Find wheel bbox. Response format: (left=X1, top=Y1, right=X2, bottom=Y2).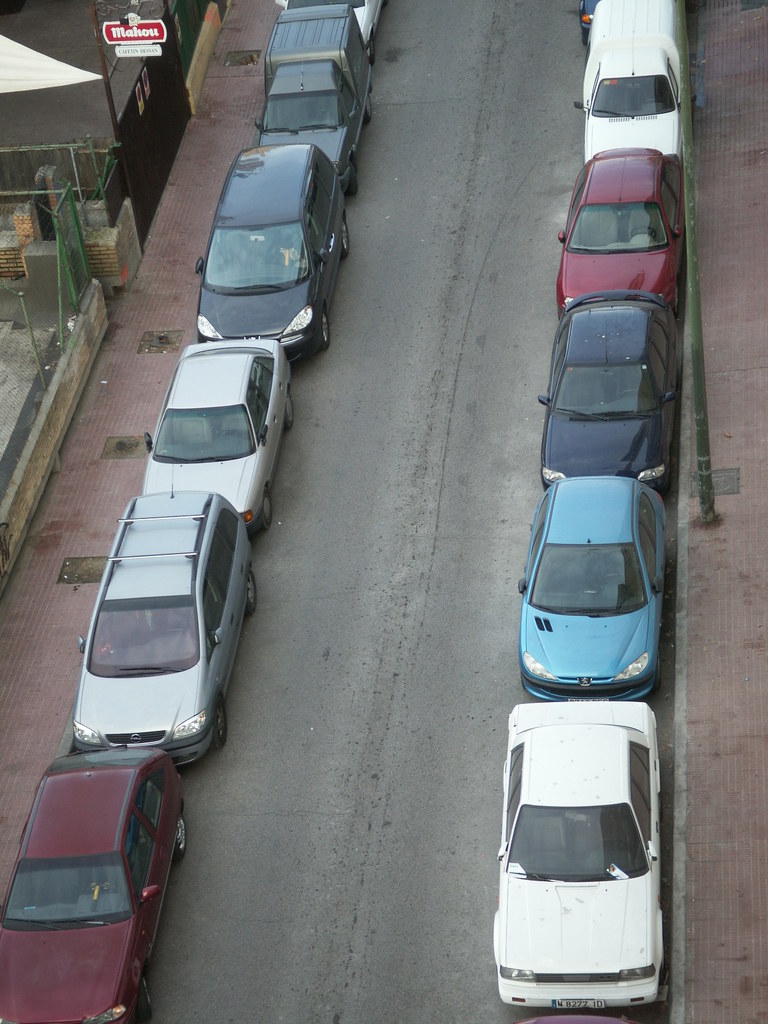
(left=360, top=96, right=369, bottom=124).
